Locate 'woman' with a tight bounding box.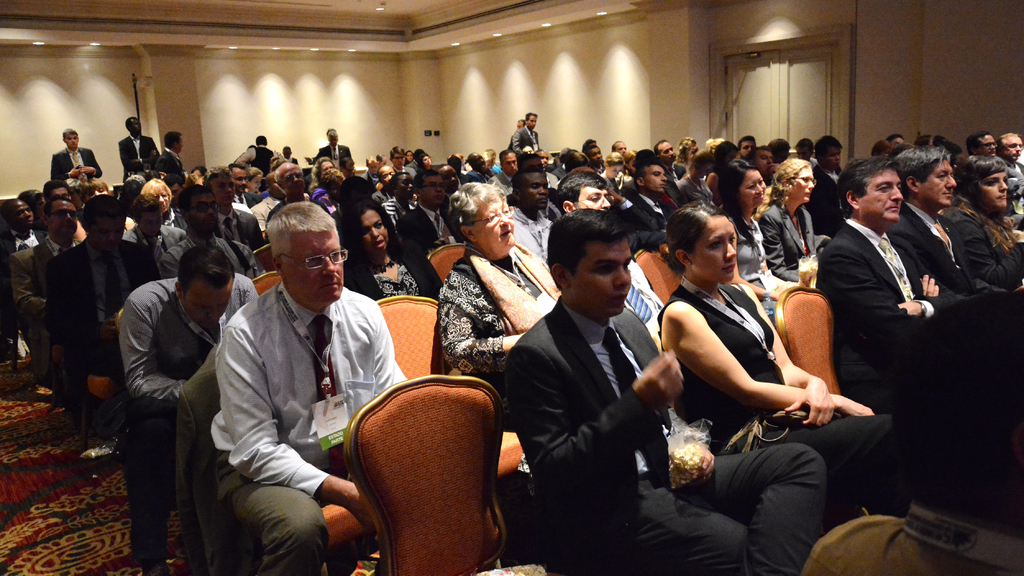
x1=333, y1=196, x2=441, y2=301.
